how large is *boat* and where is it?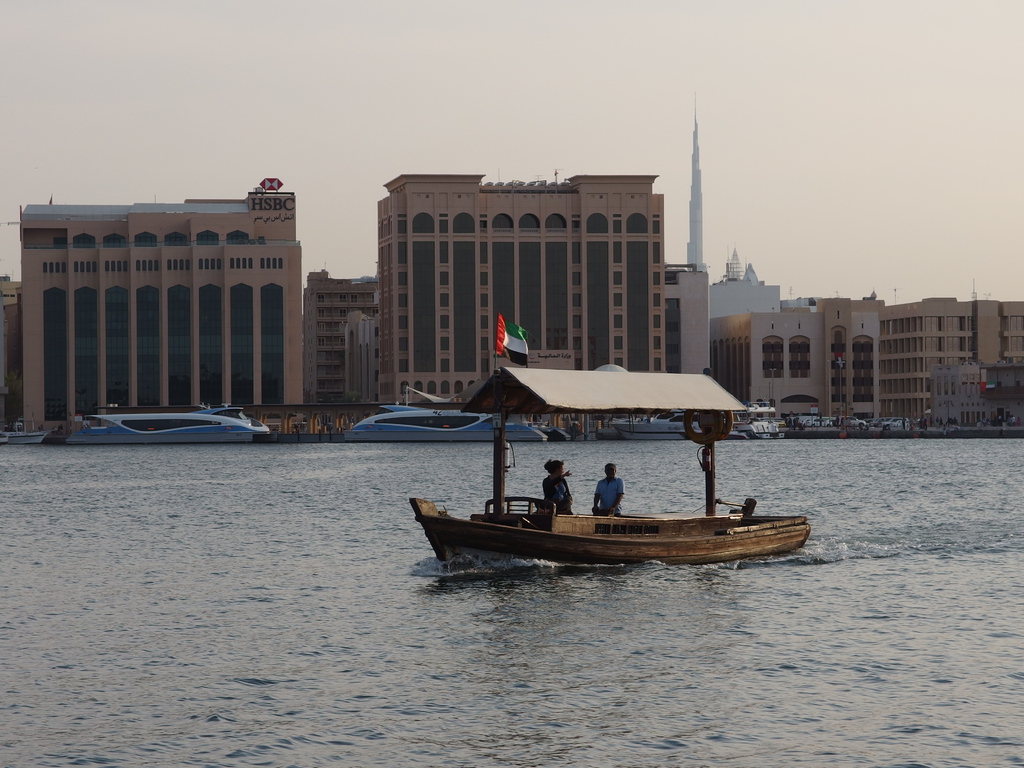
Bounding box: 340 406 548 444.
